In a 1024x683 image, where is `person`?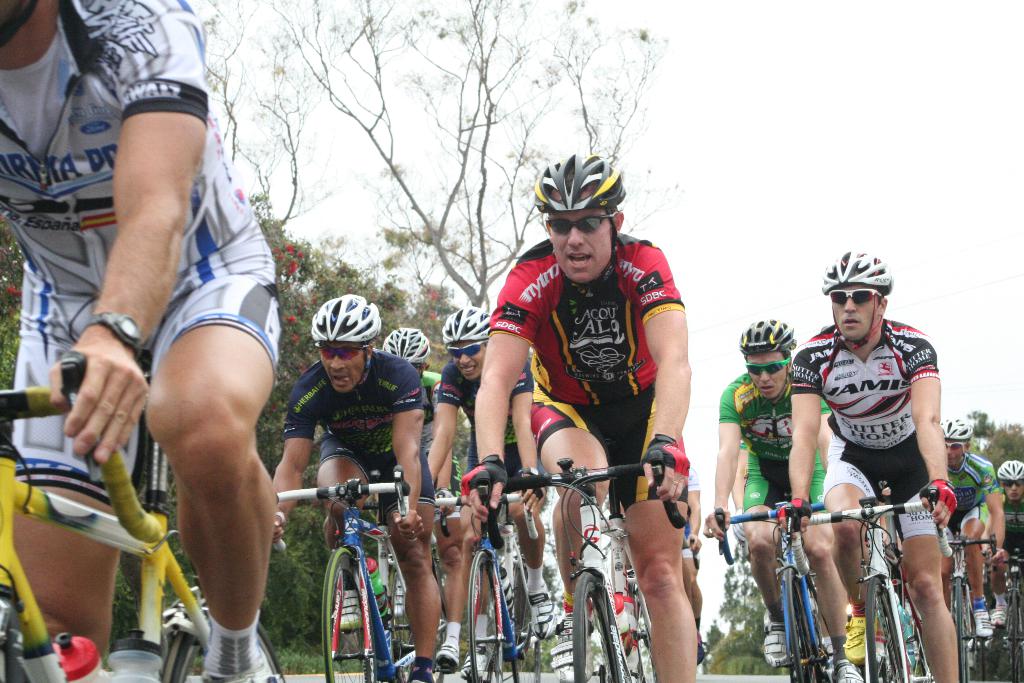
bbox=(0, 0, 282, 682).
